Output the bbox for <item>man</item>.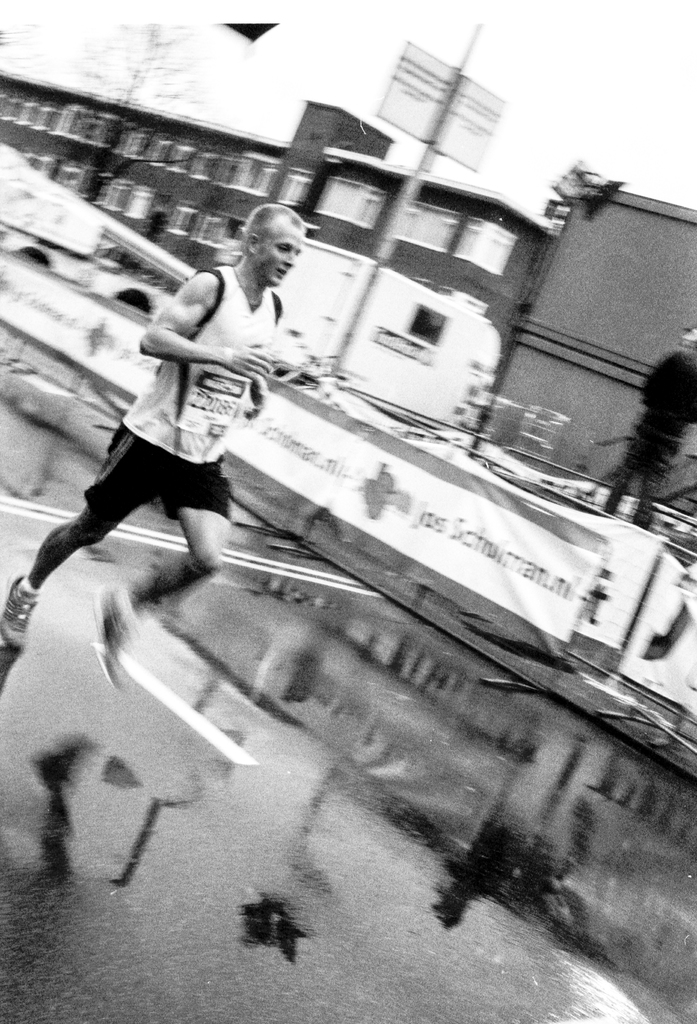
pyautogui.locateOnScreen(605, 326, 696, 529).
